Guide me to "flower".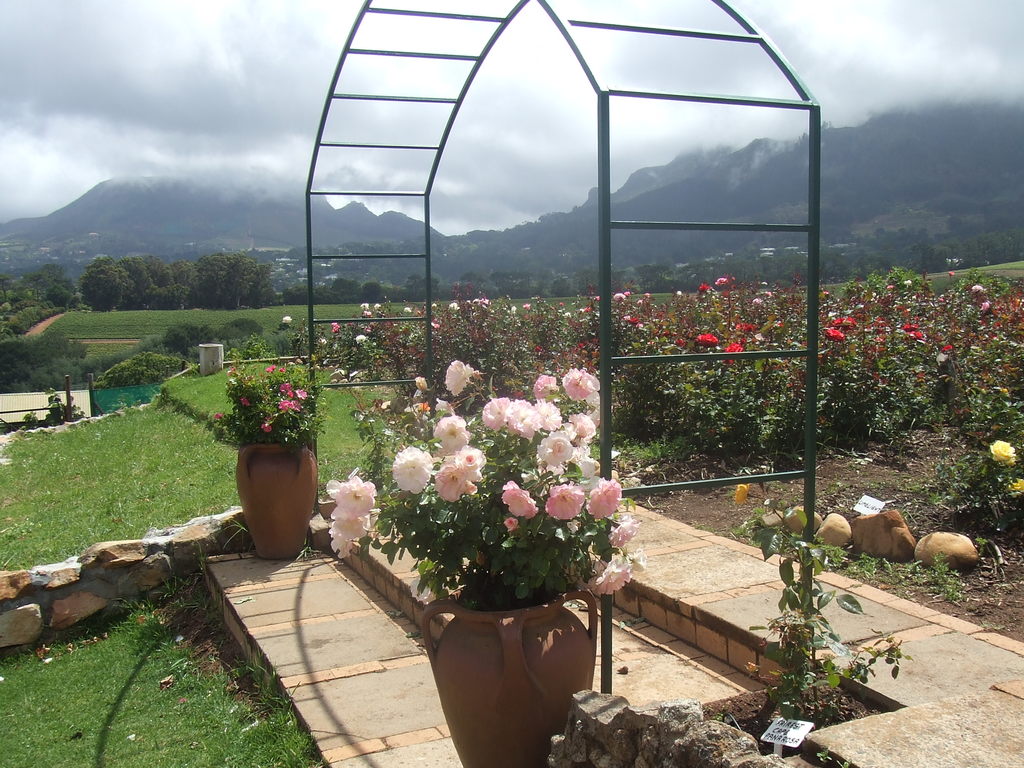
Guidance: (676,338,682,344).
